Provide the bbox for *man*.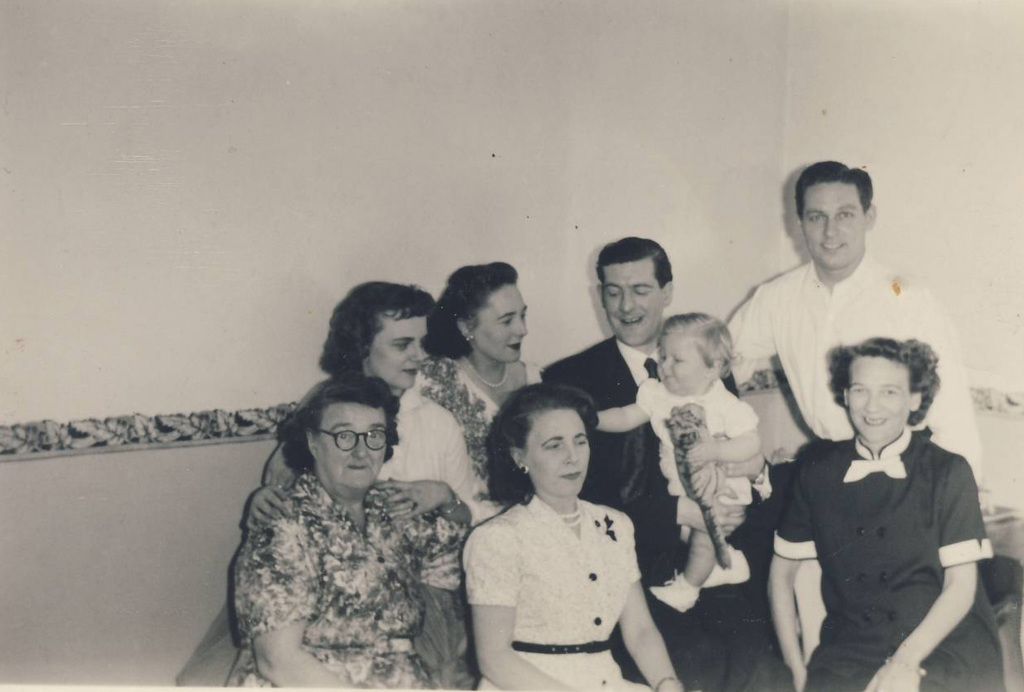
detection(718, 151, 993, 507).
